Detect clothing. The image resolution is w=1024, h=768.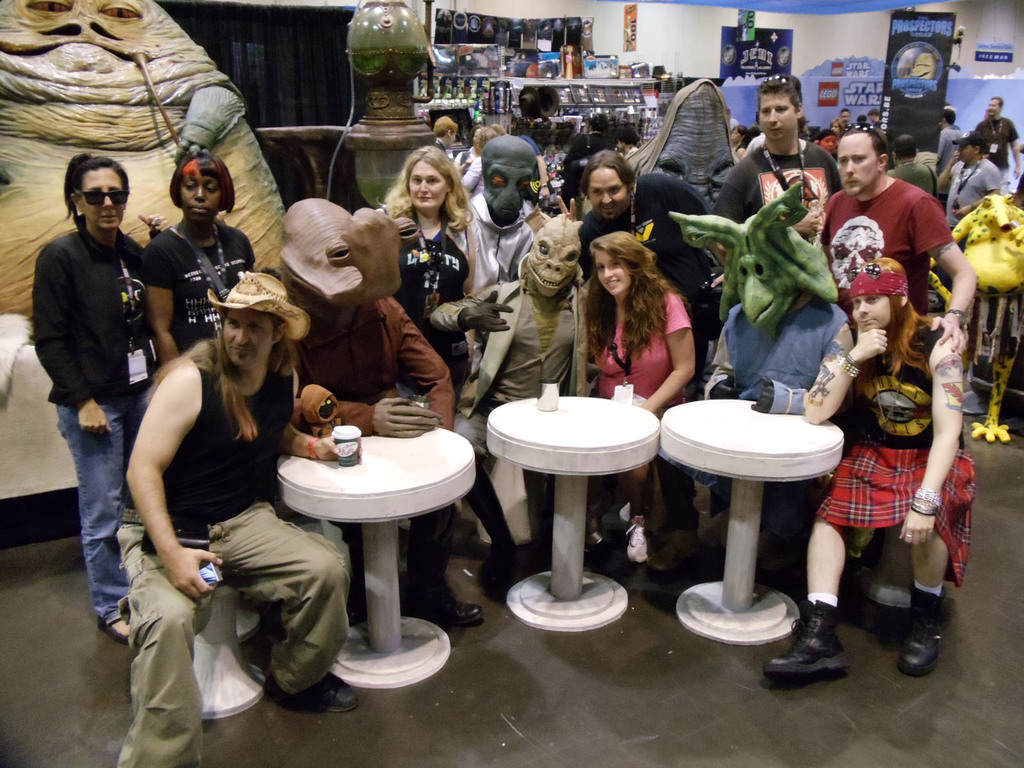
<bbox>727, 137, 845, 244</bbox>.
